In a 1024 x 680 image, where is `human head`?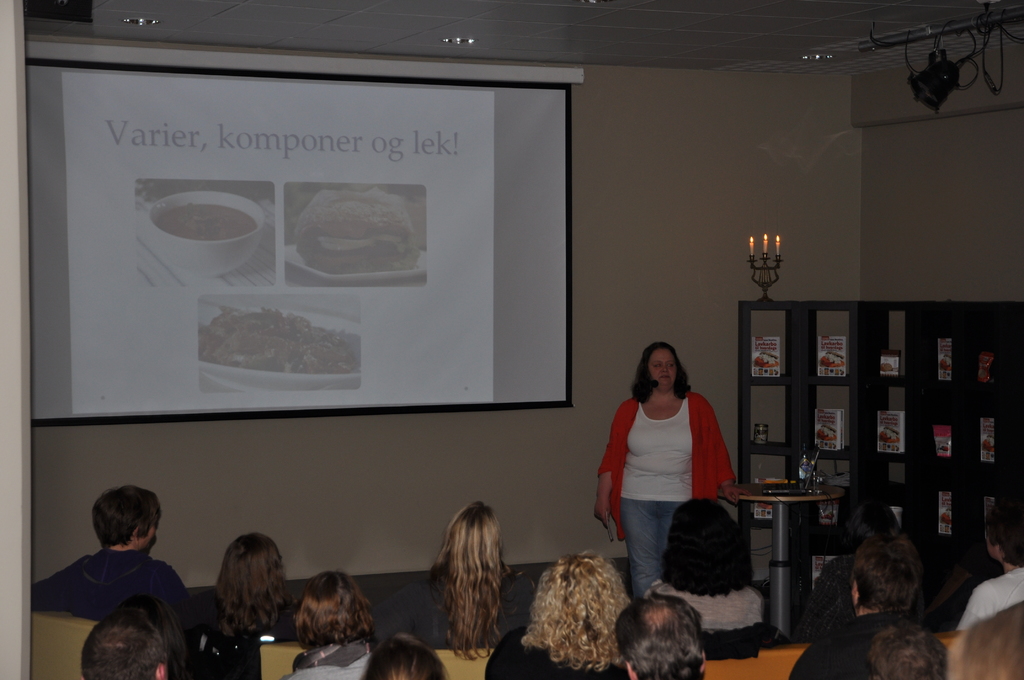
rect(842, 540, 918, 618).
